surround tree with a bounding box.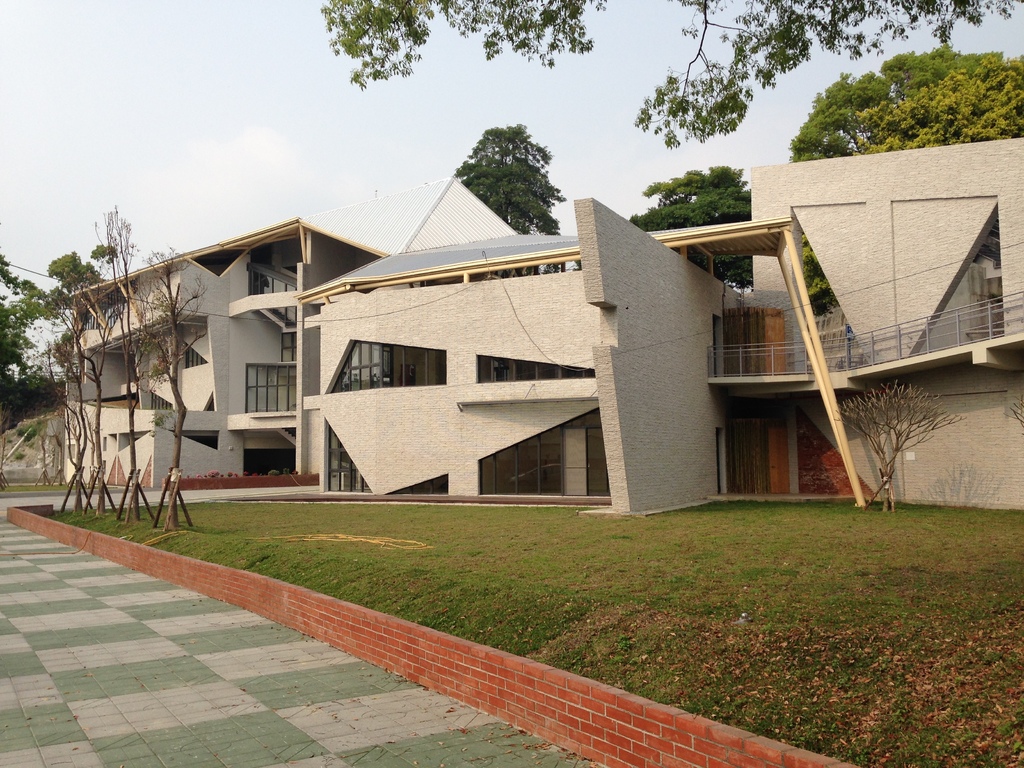
box(780, 49, 1023, 156).
